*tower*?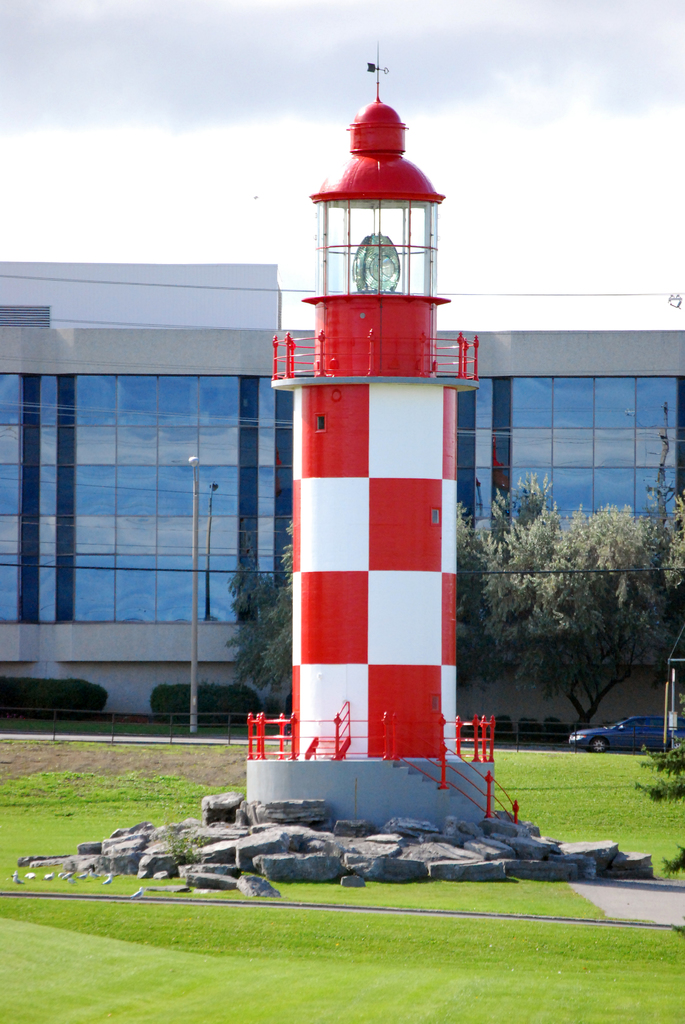
region(247, 64, 497, 830)
